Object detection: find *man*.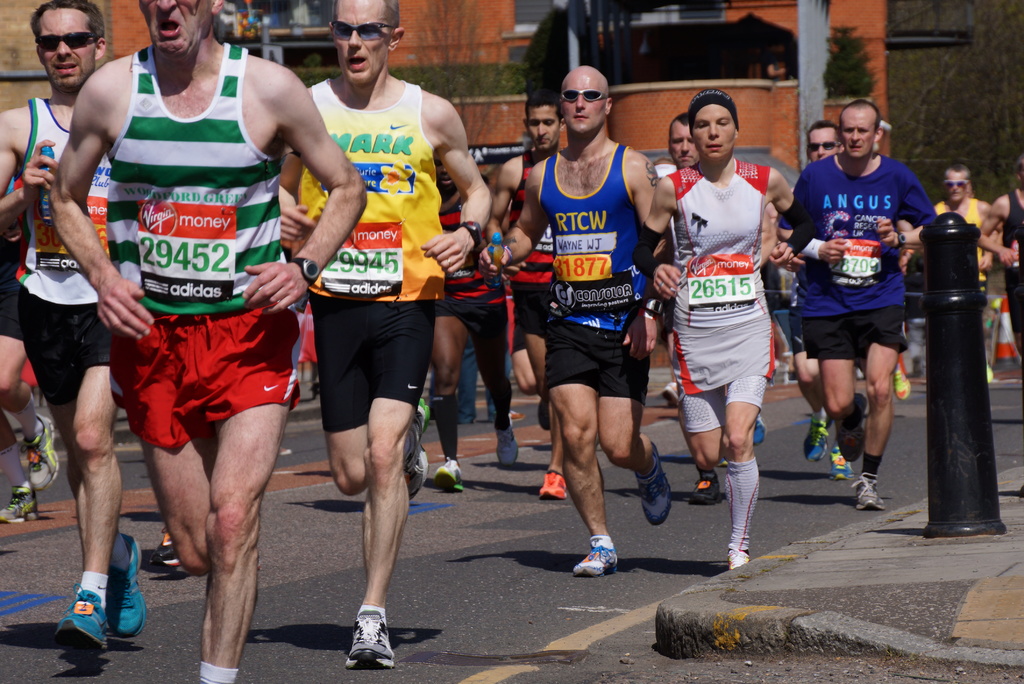
(275,0,488,664).
